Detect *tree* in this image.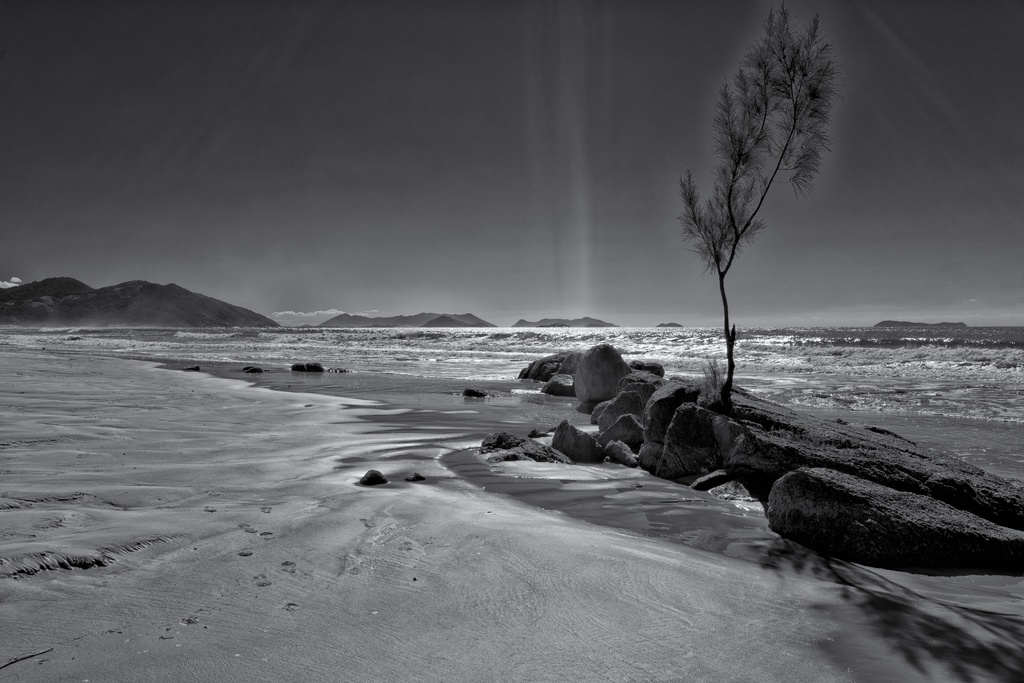
Detection: x1=670, y1=19, x2=849, y2=396.
